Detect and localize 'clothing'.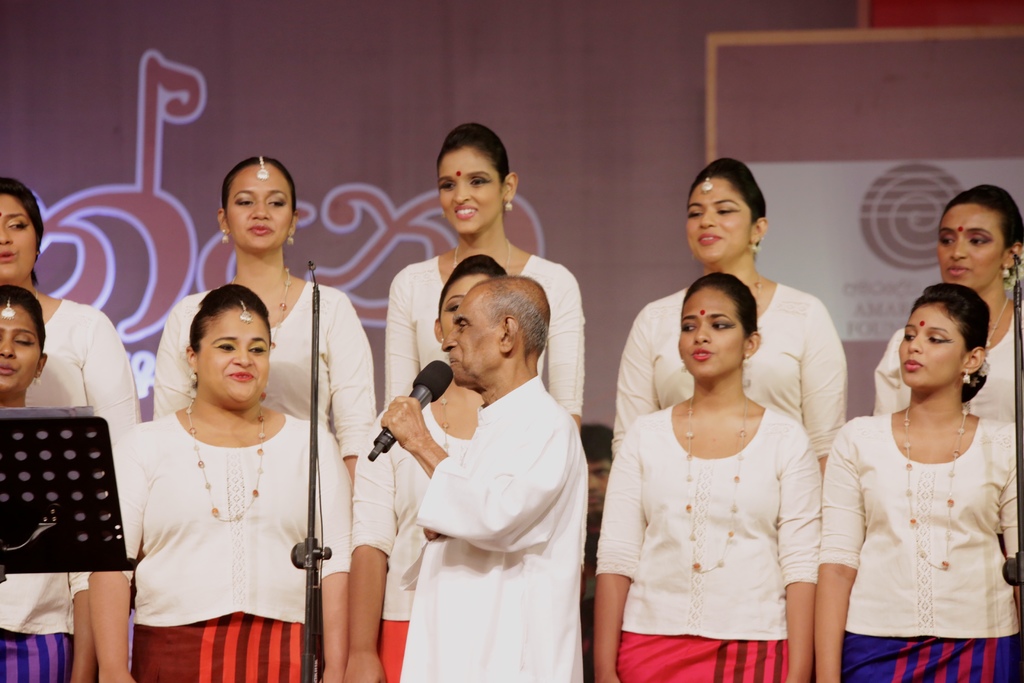
Localized at <region>596, 402, 820, 682</region>.
